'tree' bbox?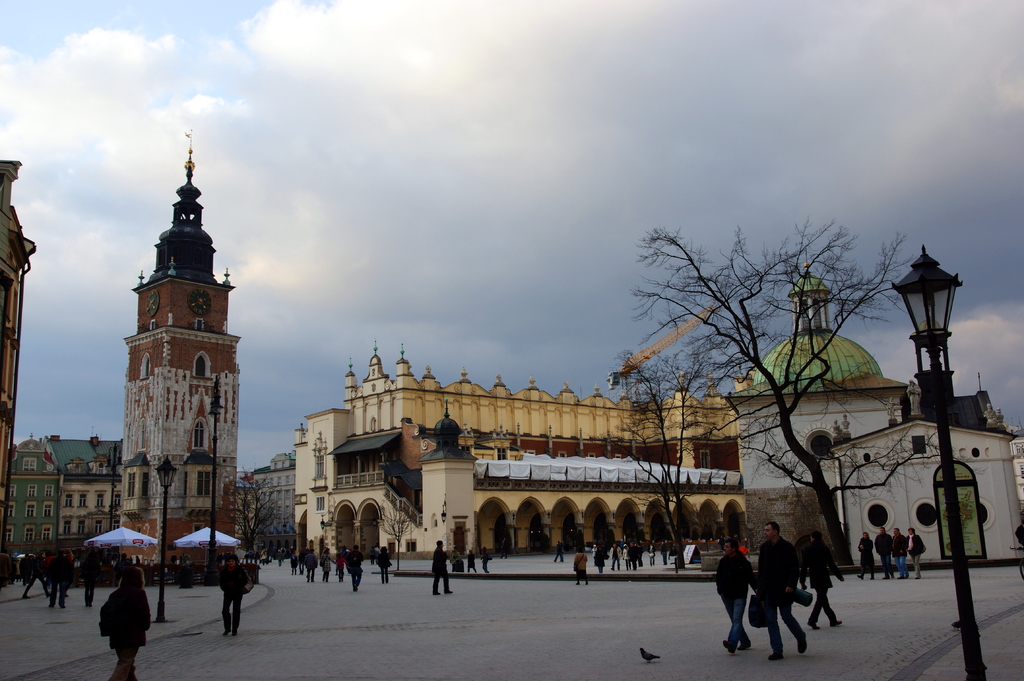
BBox(627, 205, 958, 577)
